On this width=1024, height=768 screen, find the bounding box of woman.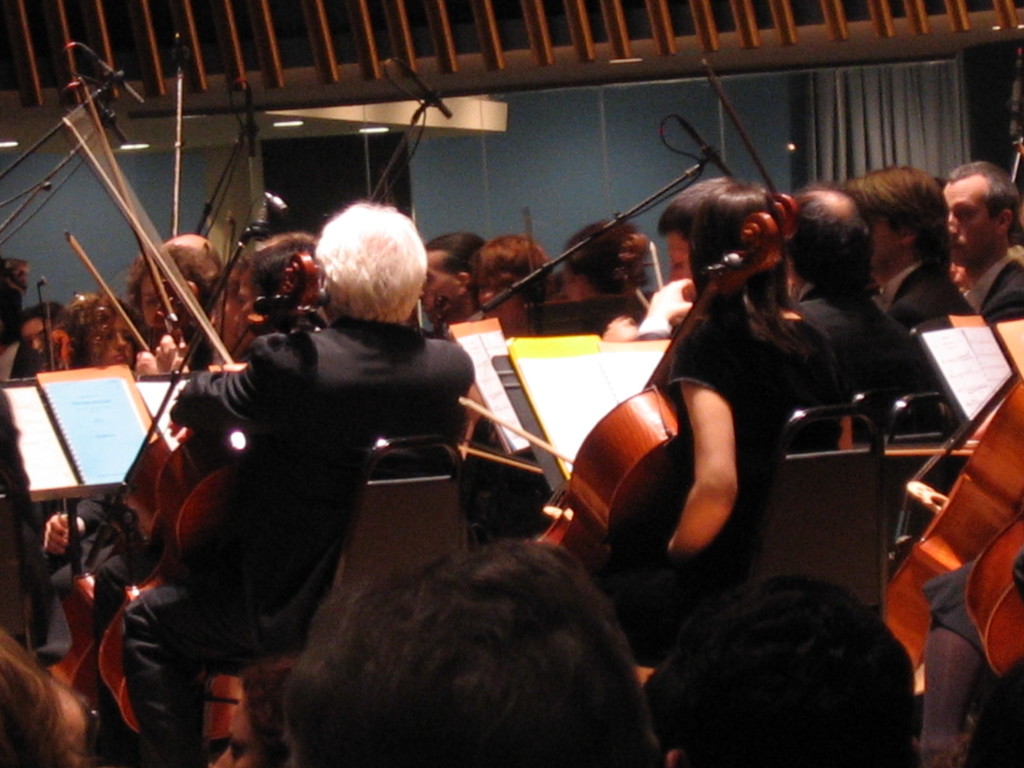
Bounding box: (left=602, top=168, right=897, bottom=621).
